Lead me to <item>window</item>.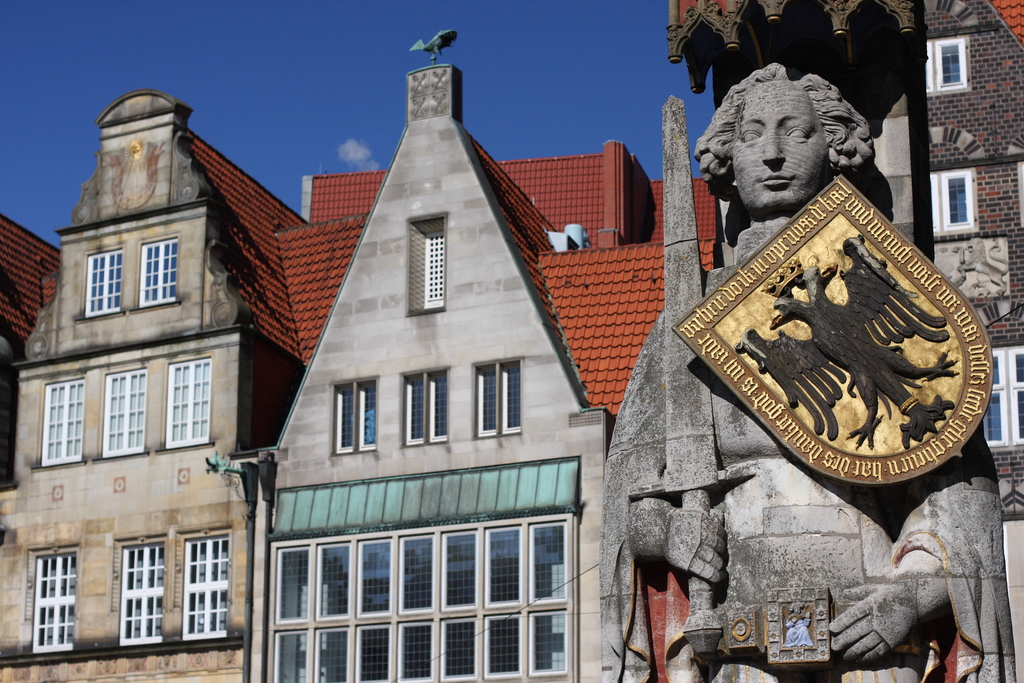
Lead to region(402, 537, 433, 614).
